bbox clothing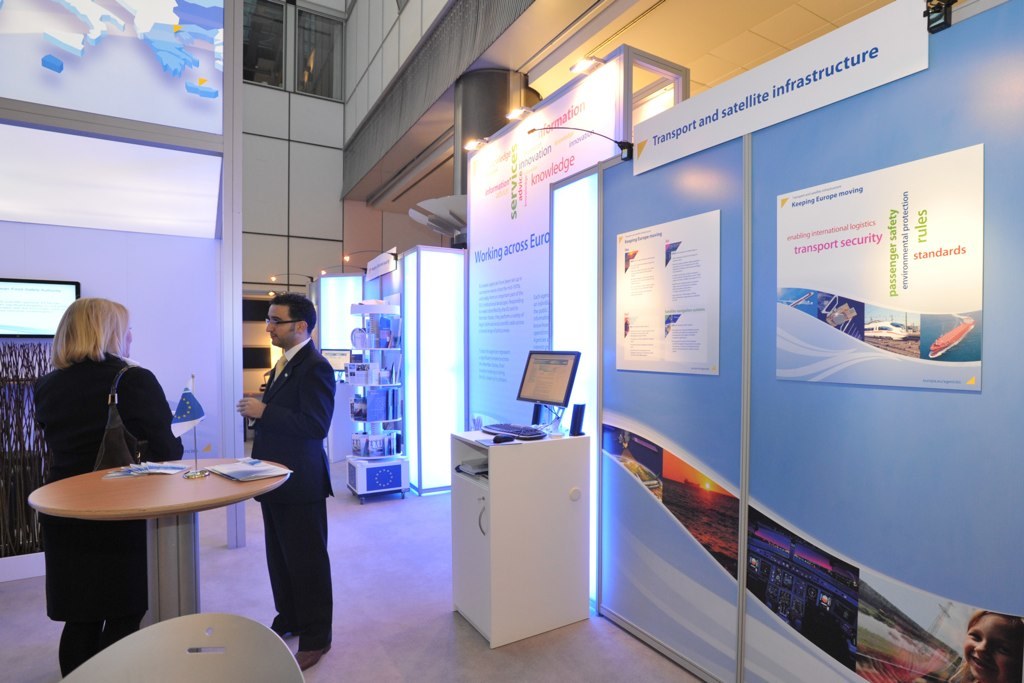
x1=231, y1=304, x2=334, y2=622
